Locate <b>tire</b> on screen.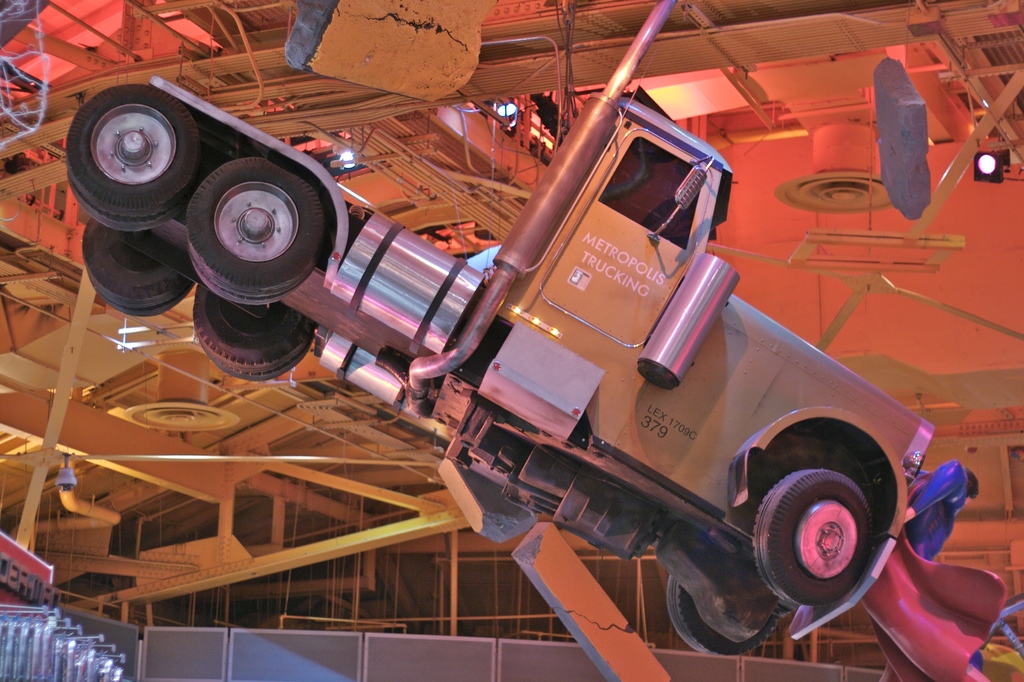
On screen at bbox=(175, 118, 317, 302).
